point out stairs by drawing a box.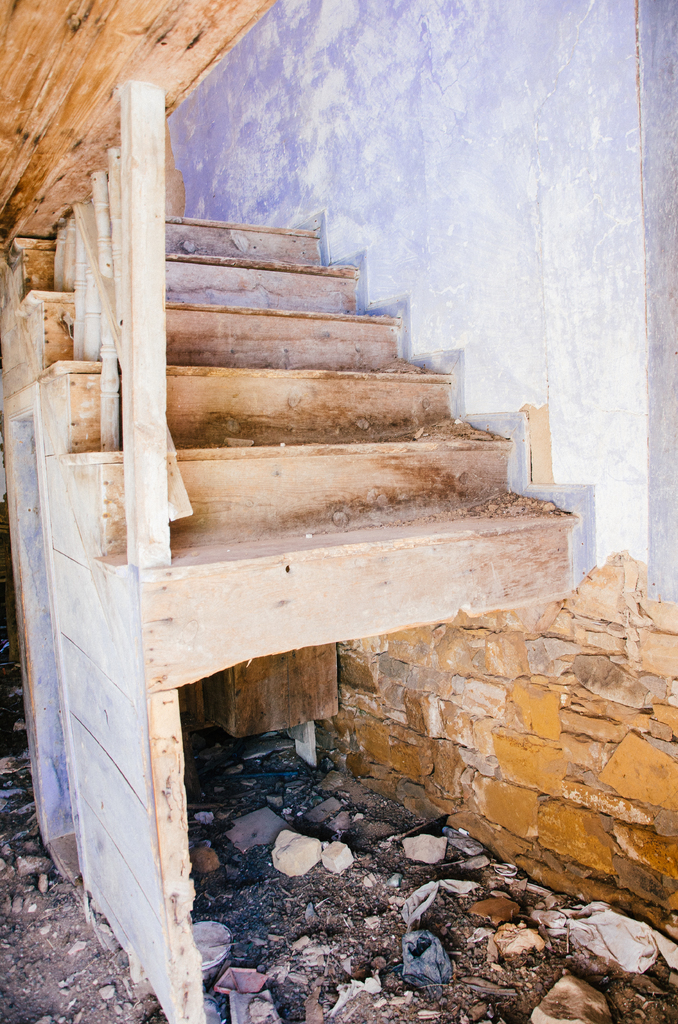
x1=6 y1=204 x2=574 y2=691.
